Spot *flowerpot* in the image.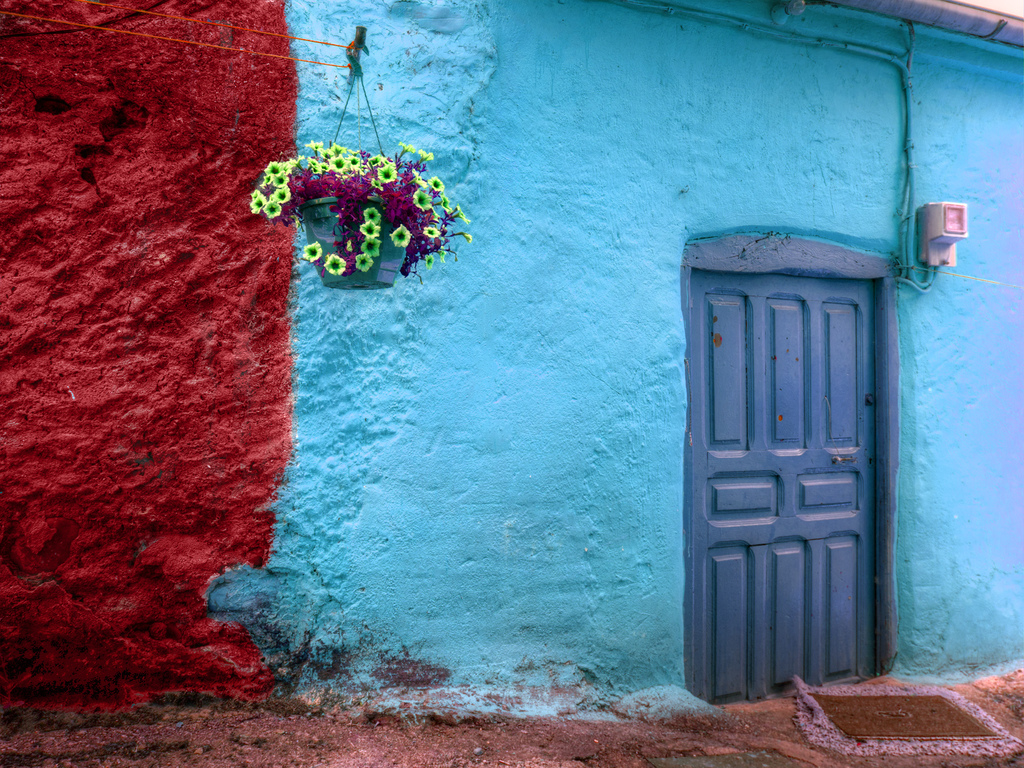
*flowerpot* found at (300, 194, 410, 294).
